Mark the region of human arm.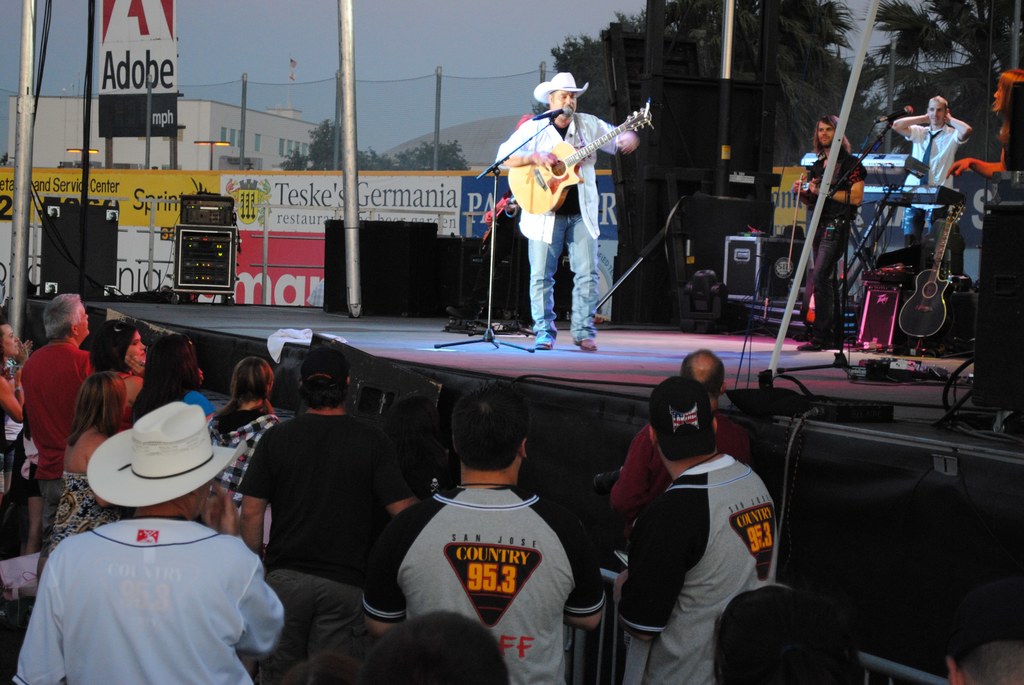
Region: [x1=884, y1=111, x2=931, y2=144].
